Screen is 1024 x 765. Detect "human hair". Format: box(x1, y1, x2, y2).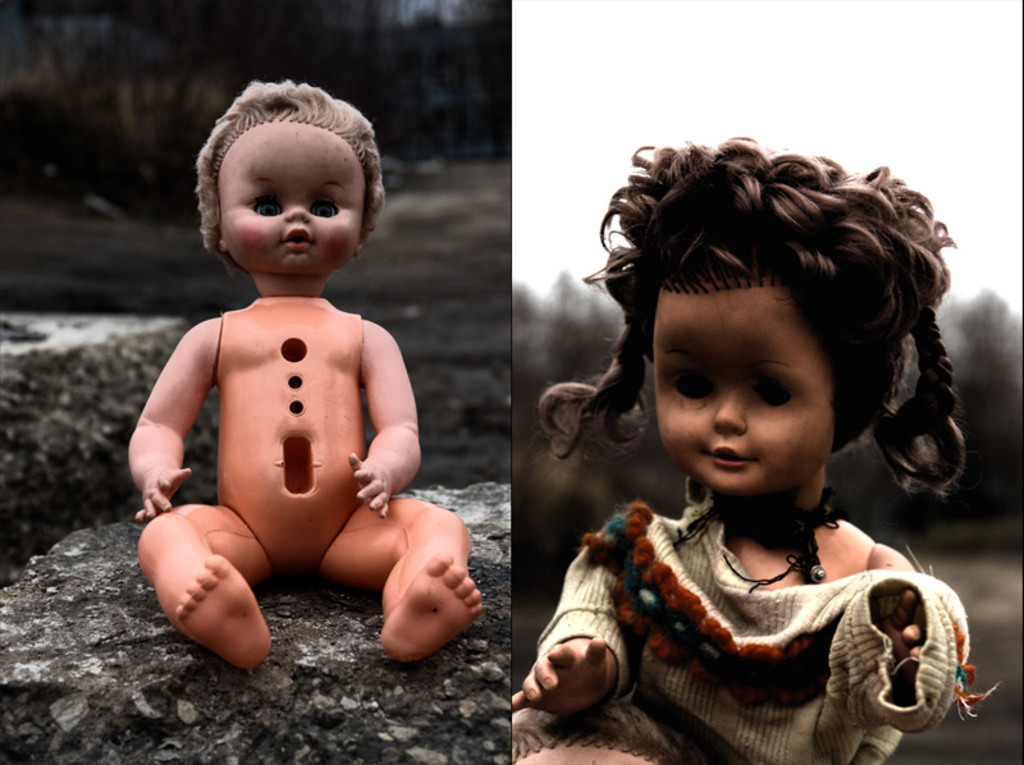
box(543, 132, 969, 524).
